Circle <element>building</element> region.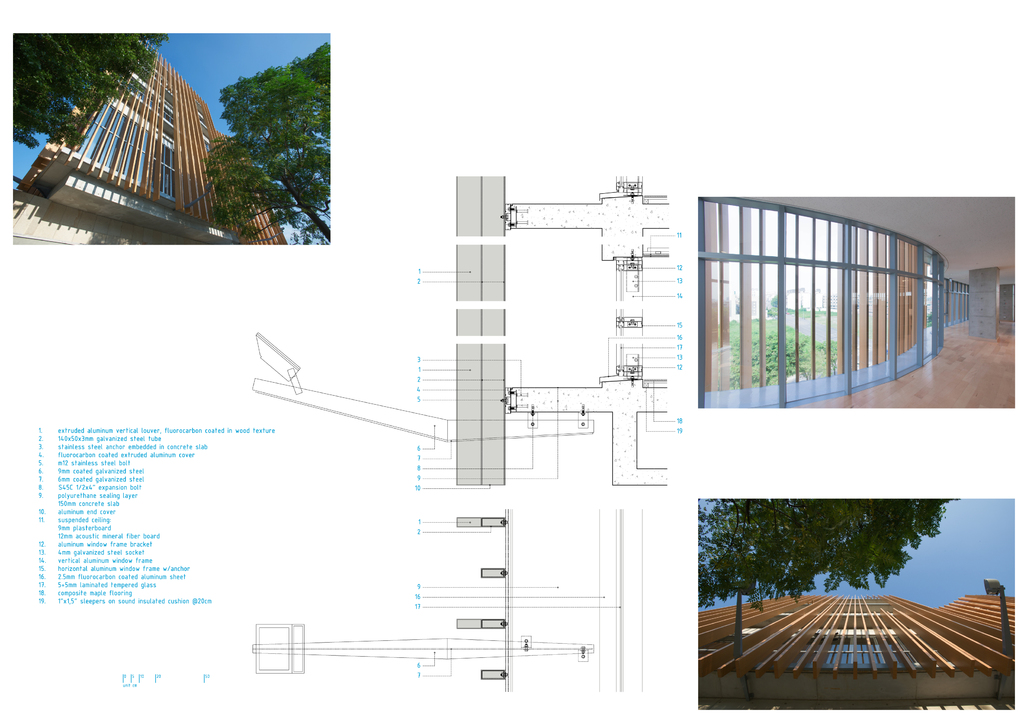
Region: crop(699, 193, 1014, 409).
